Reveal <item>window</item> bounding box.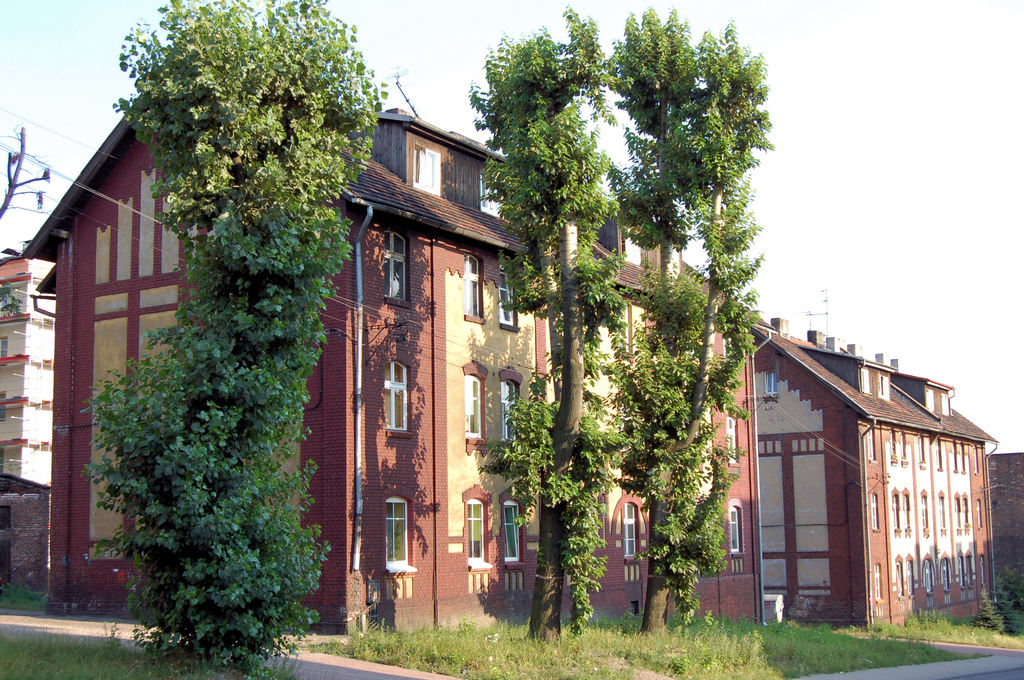
Revealed: [left=957, top=499, right=962, bottom=526].
